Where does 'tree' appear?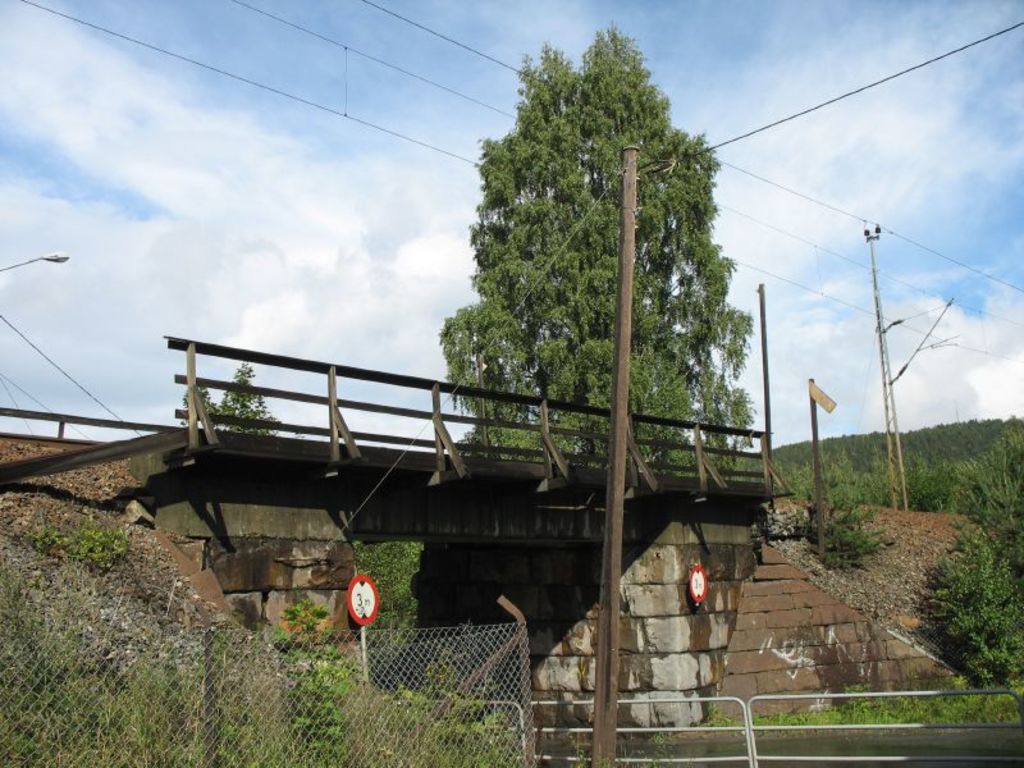
Appears at [x1=340, y1=61, x2=780, y2=571].
